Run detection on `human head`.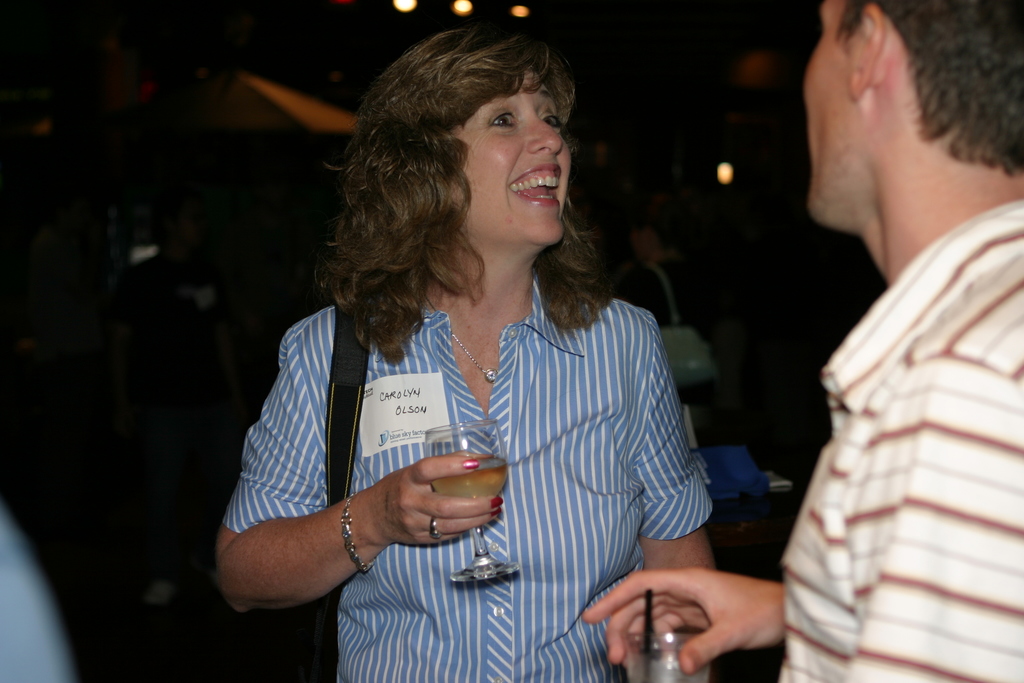
Result: l=797, t=0, r=1023, b=233.
